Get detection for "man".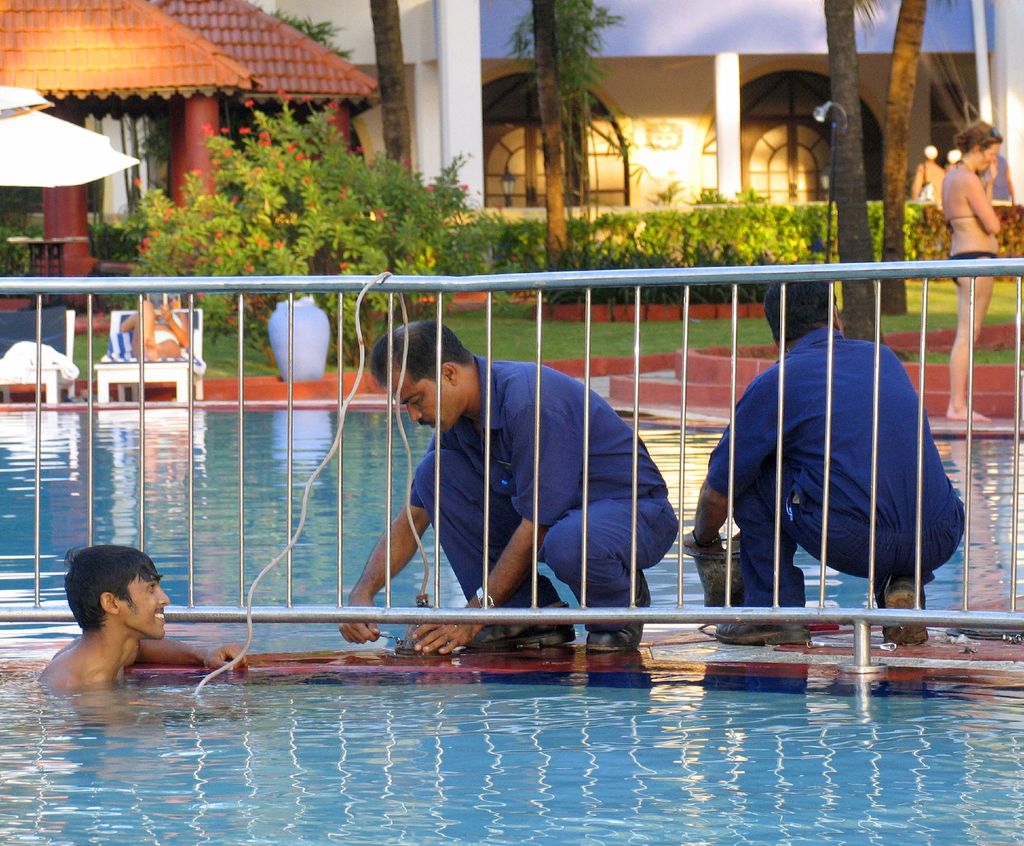
Detection: 35 549 232 714.
